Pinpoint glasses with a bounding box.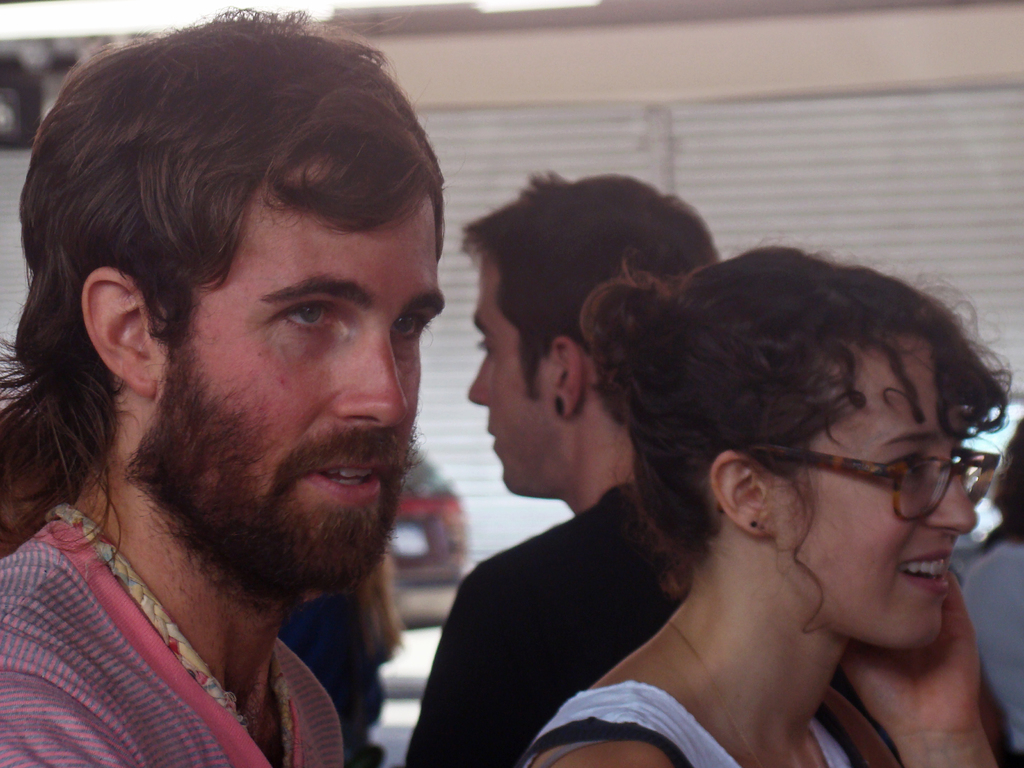
{"left": 734, "top": 439, "right": 1001, "bottom": 524}.
